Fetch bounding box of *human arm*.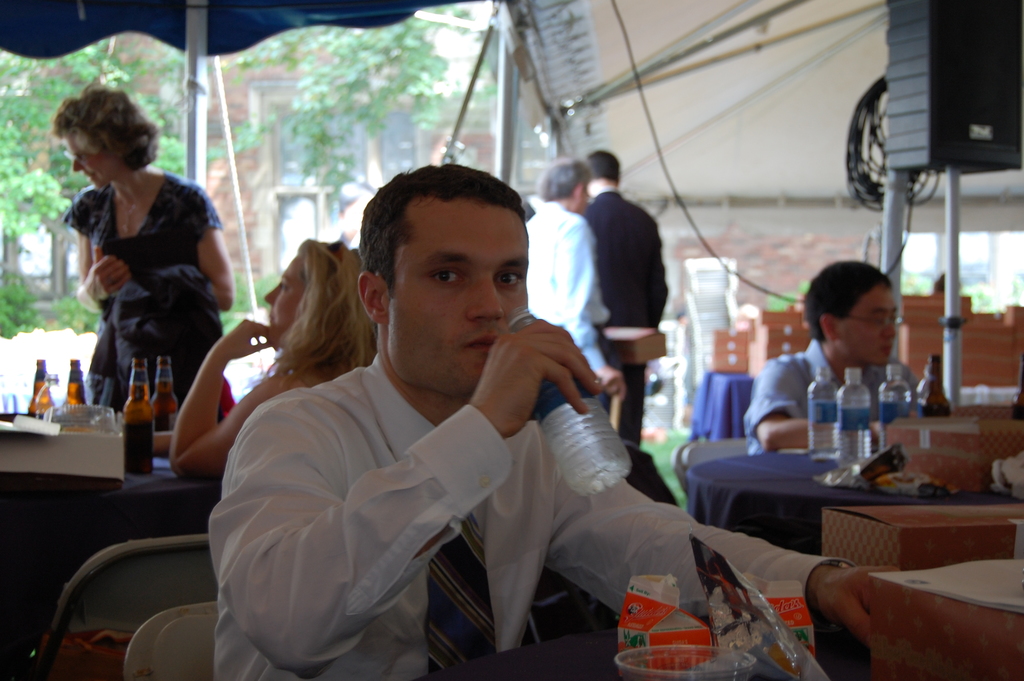
Bbox: [171, 317, 318, 490].
